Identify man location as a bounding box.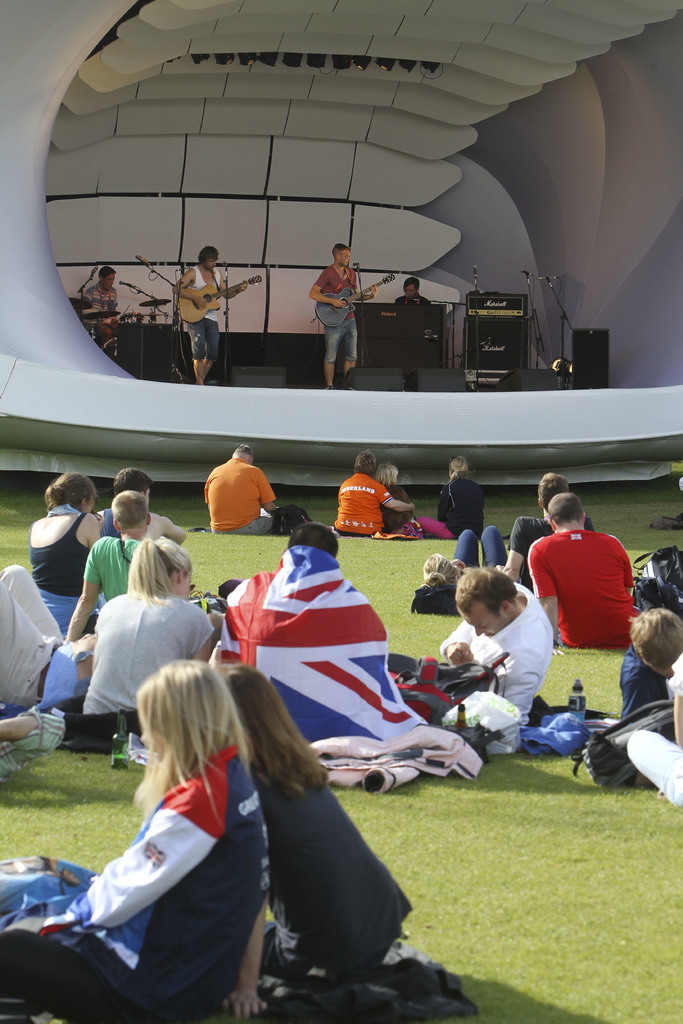
65:490:160:646.
